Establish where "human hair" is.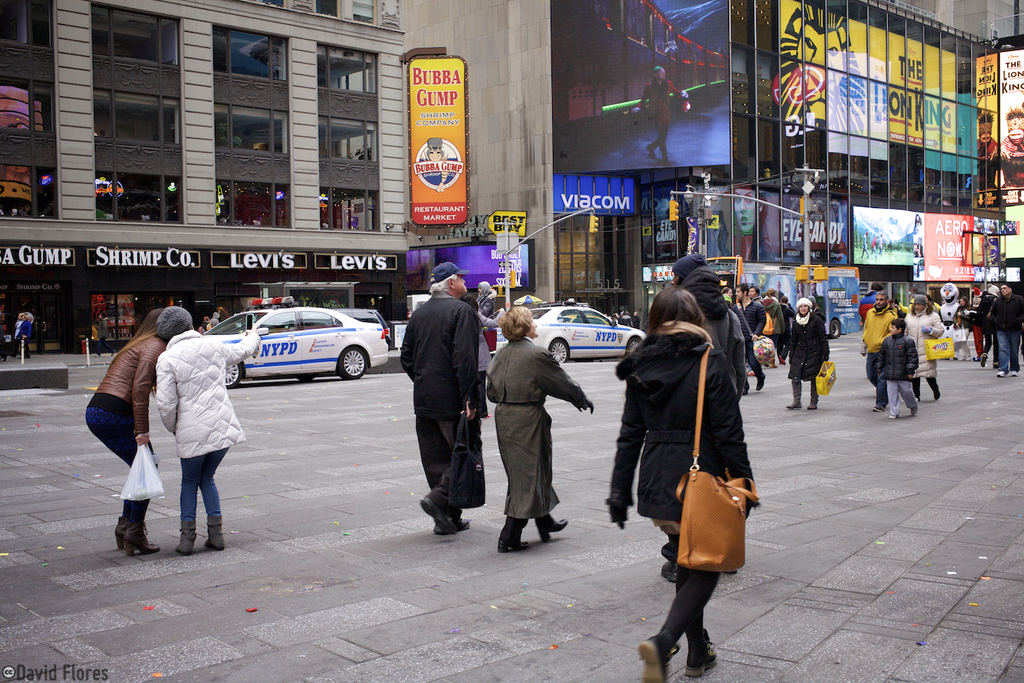
Established at box(738, 282, 747, 297).
